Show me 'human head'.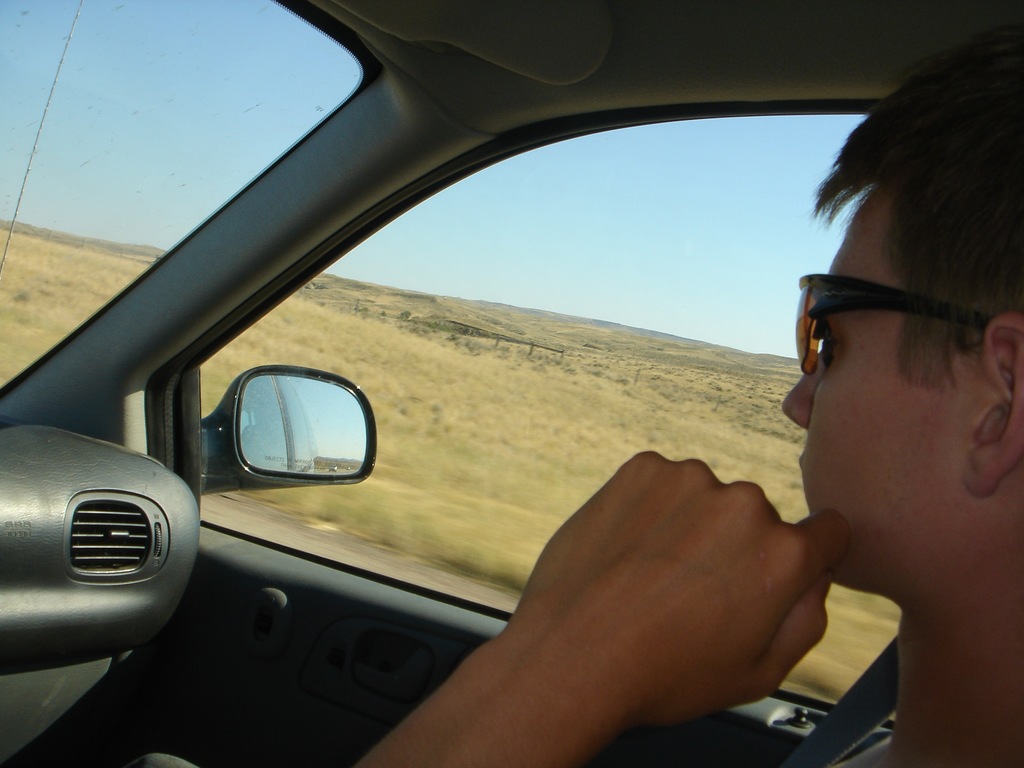
'human head' is here: box=[797, 51, 1020, 605].
